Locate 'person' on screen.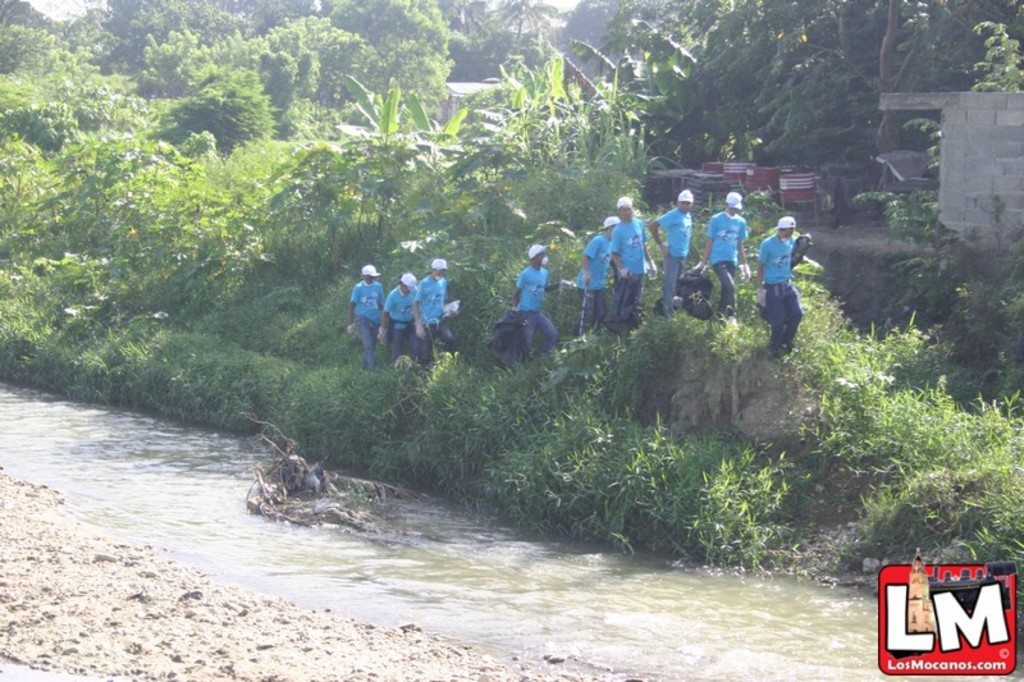
On screen at Rect(653, 189, 691, 320).
